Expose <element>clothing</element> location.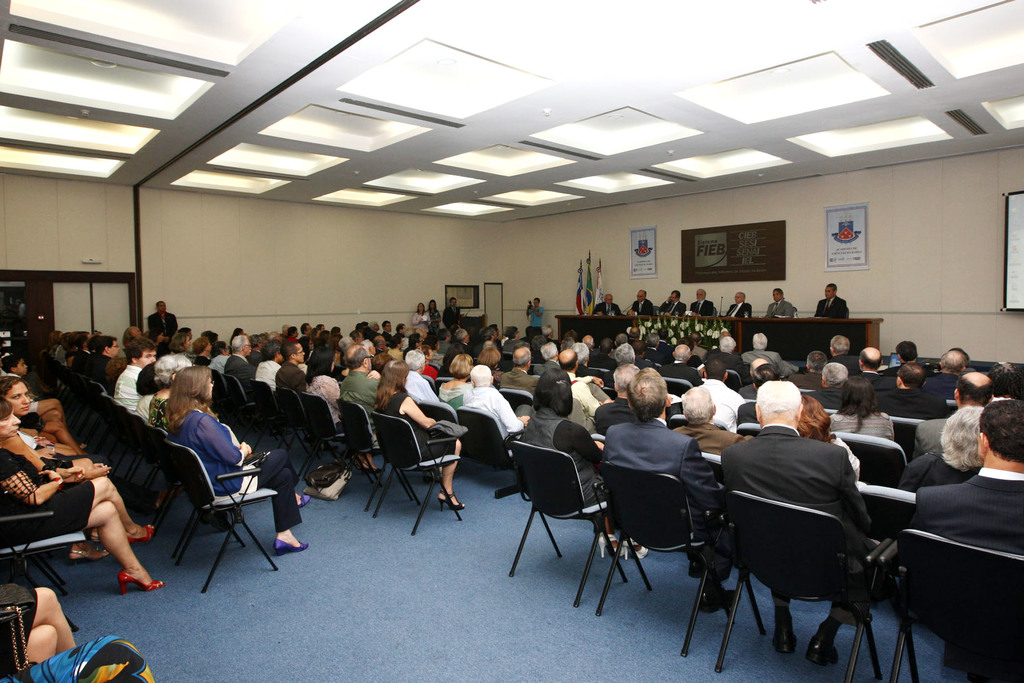
Exposed at [113,363,155,410].
